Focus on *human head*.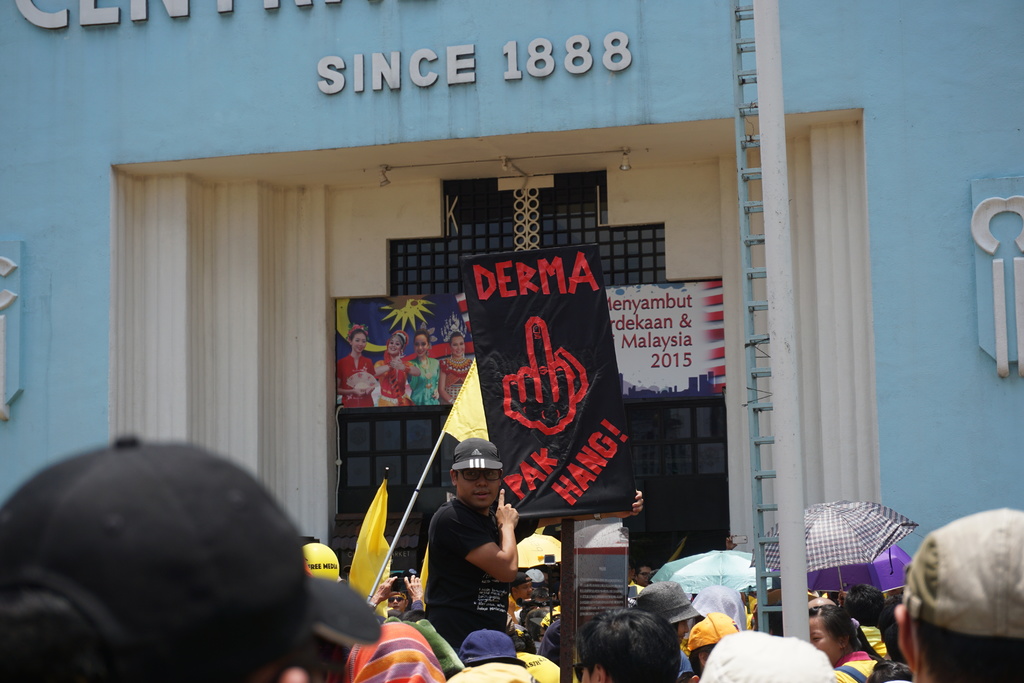
Focused at rect(637, 580, 698, 646).
